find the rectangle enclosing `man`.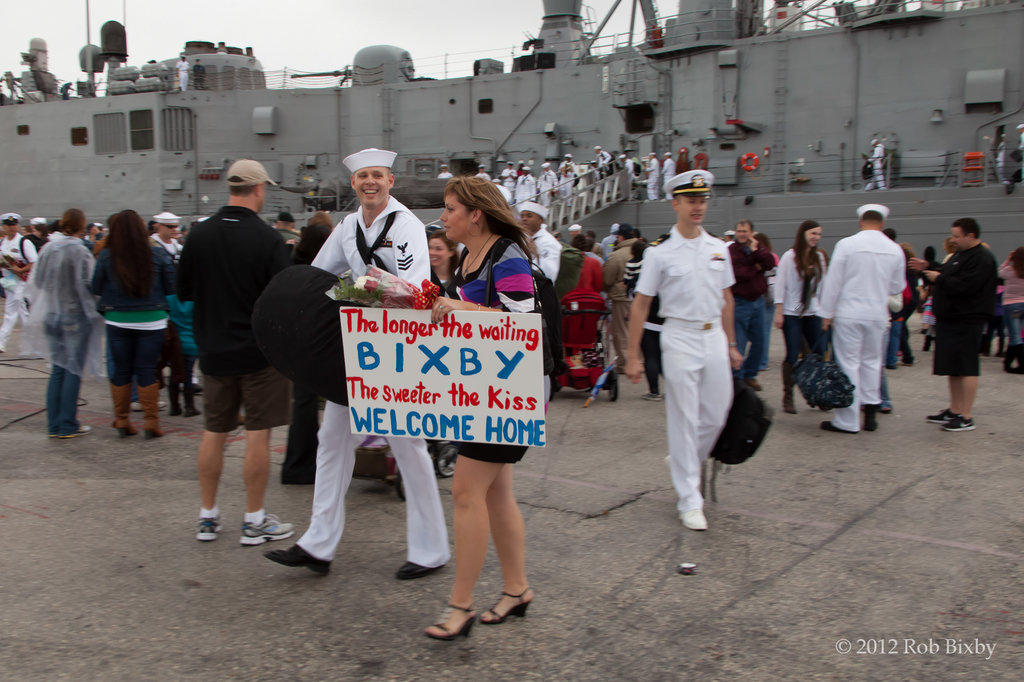
select_region(820, 193, 928, 438).
